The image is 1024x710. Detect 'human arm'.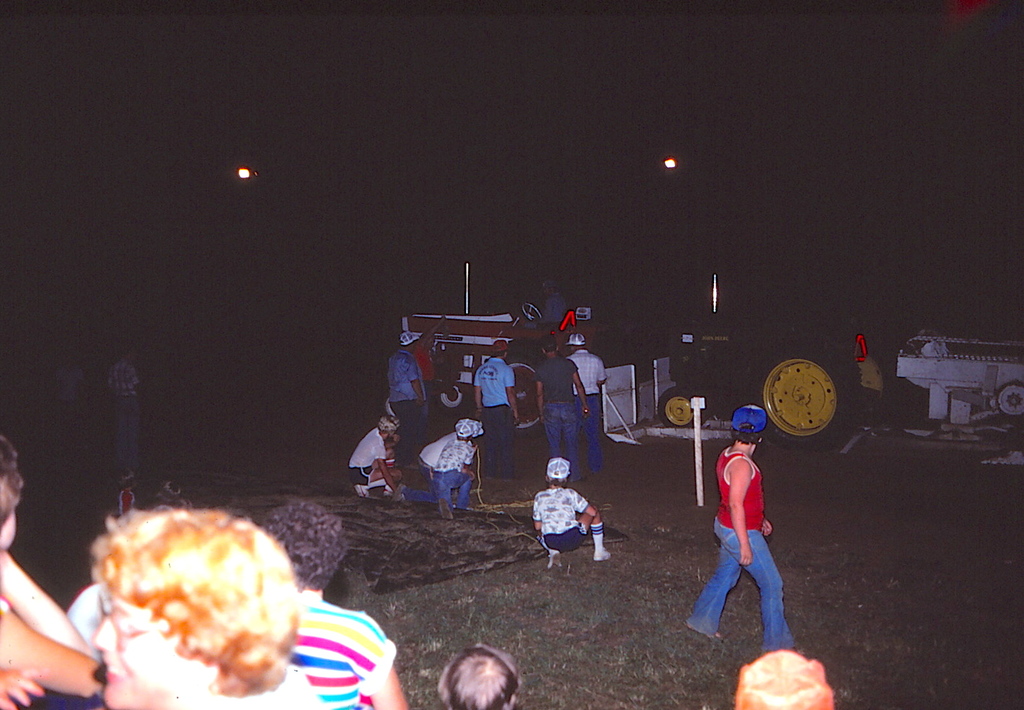
Detection: <region>347, 624, 418, 709</region>.
